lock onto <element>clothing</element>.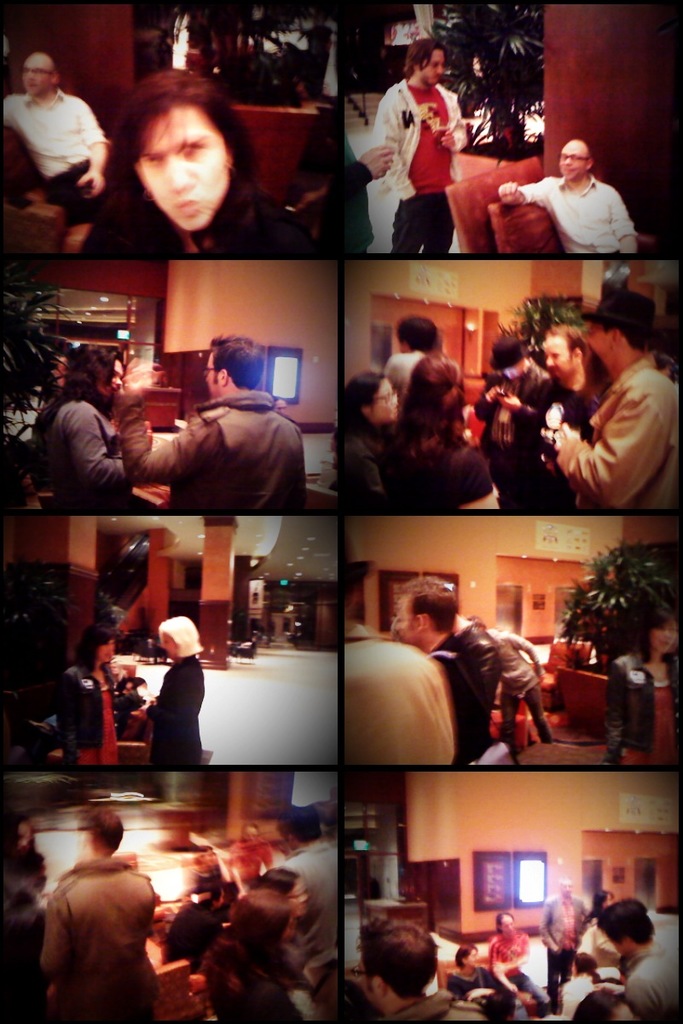
Locked: [left=464, top=614, right=498, bottom=746].
